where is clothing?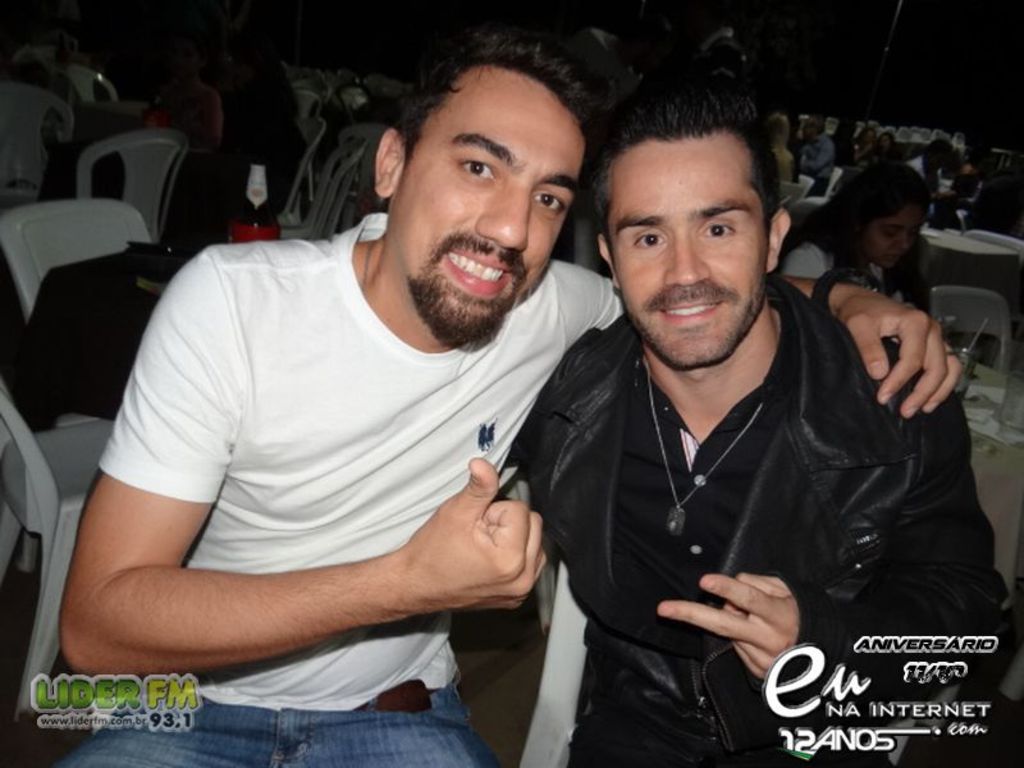
[left=797, top=134, right=823, bottom=198].
